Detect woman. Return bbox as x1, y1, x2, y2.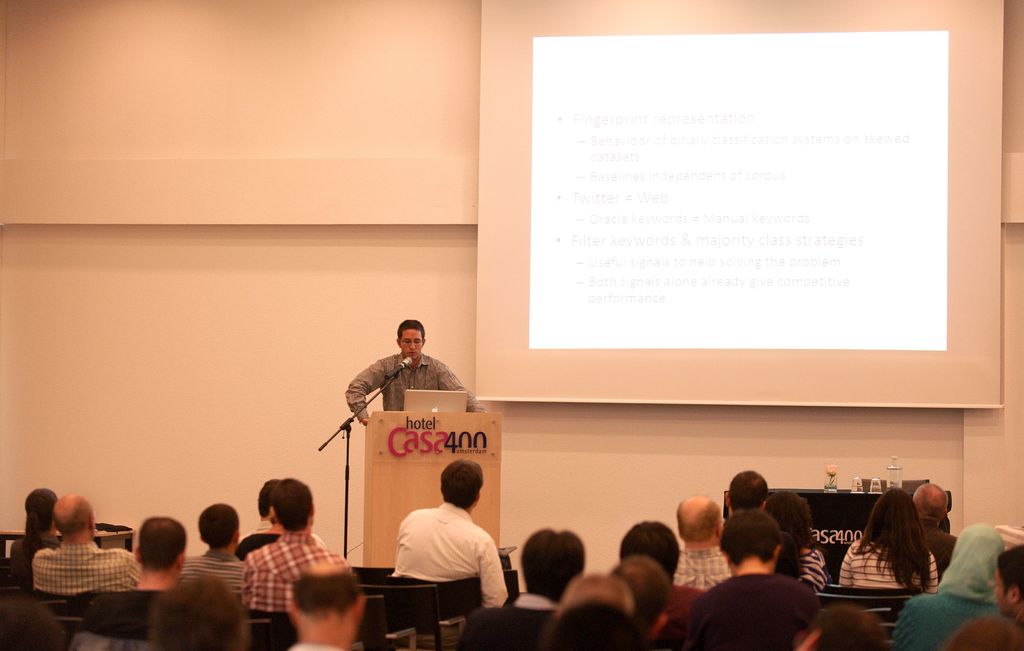
764, 492, 831, 590.
